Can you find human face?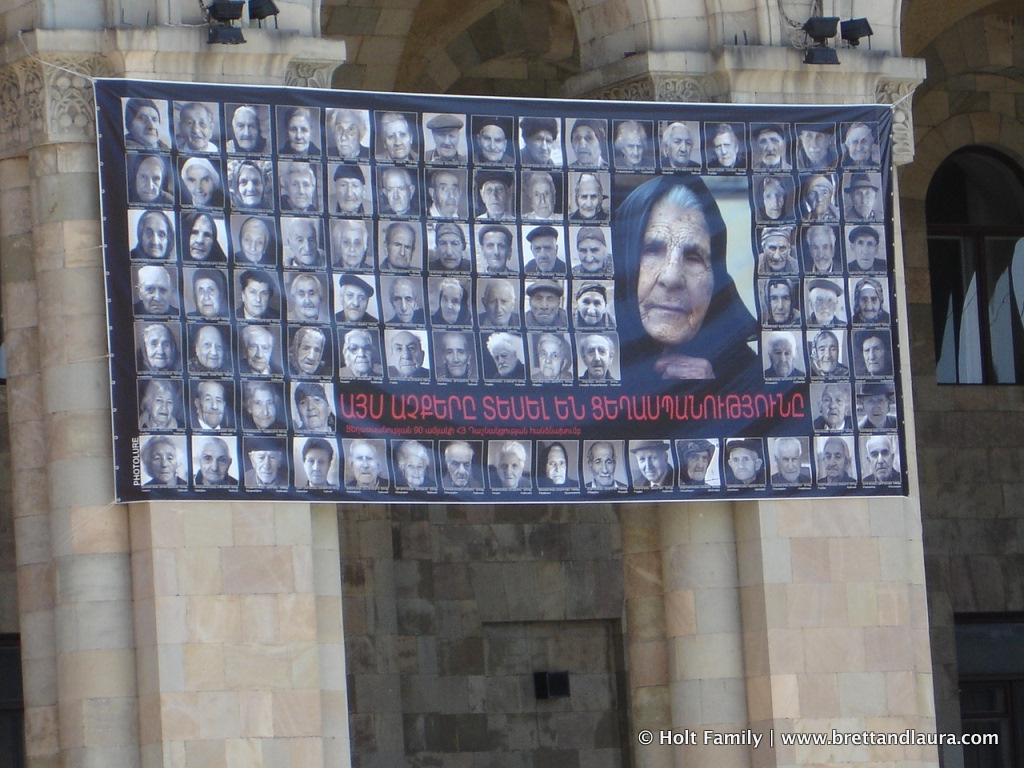
Yes, bounding box: [861, 336, 882, 371].
